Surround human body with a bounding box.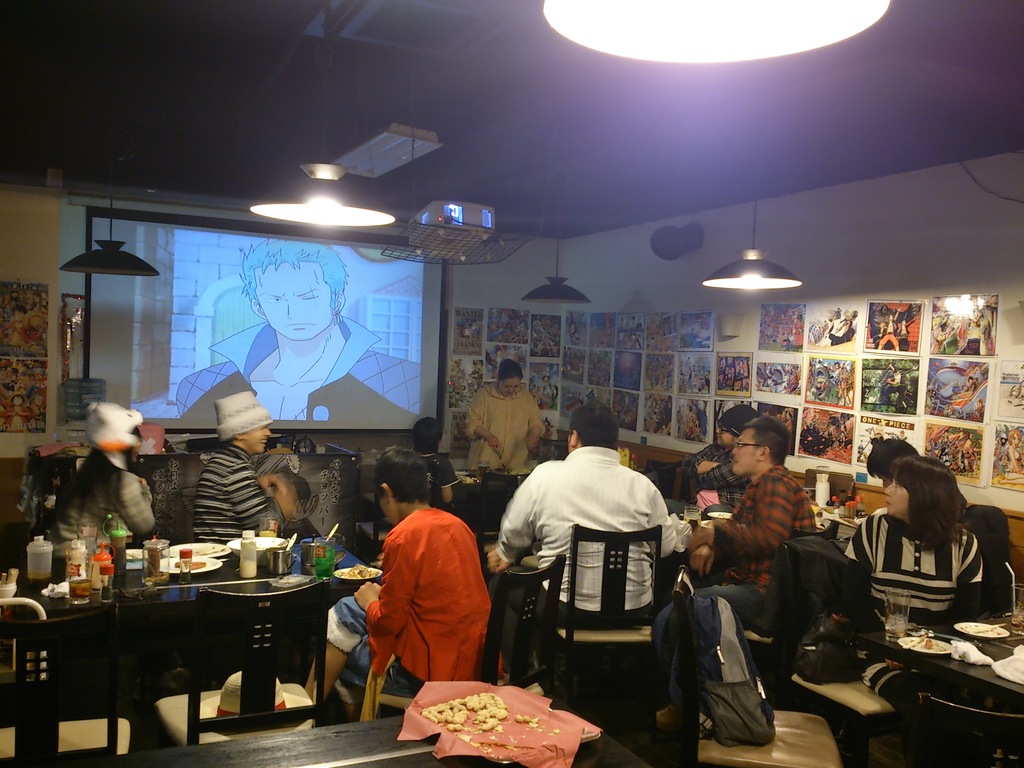
[878,312,900,348].
